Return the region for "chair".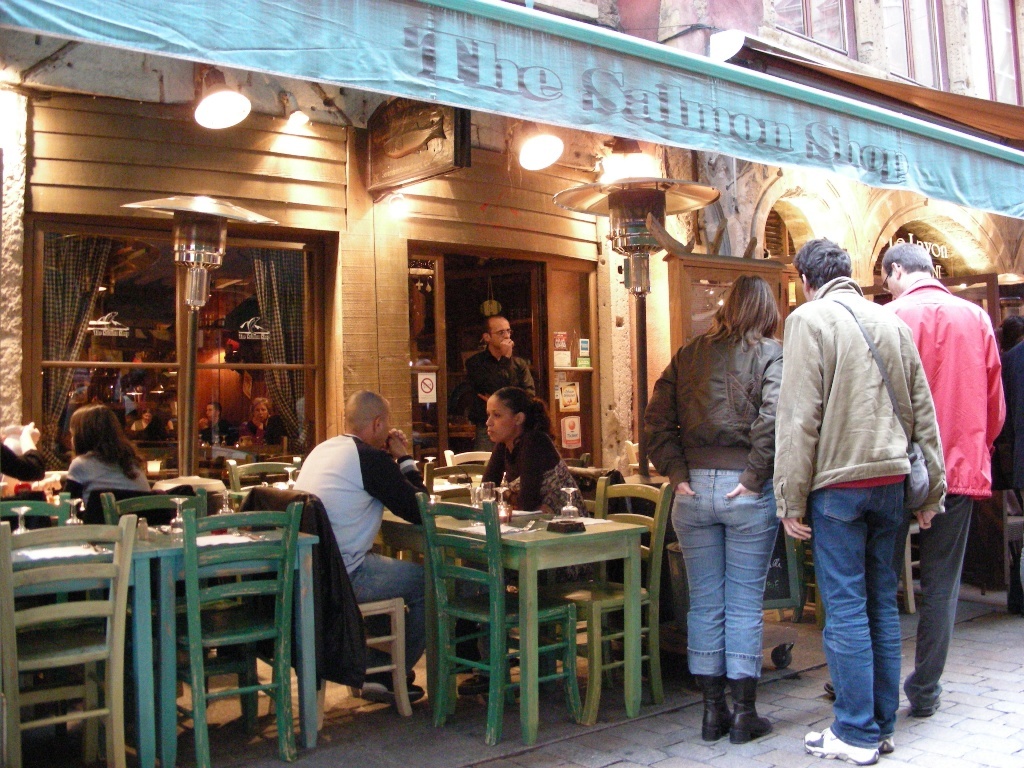
locate(0, 486, 76, 715).
